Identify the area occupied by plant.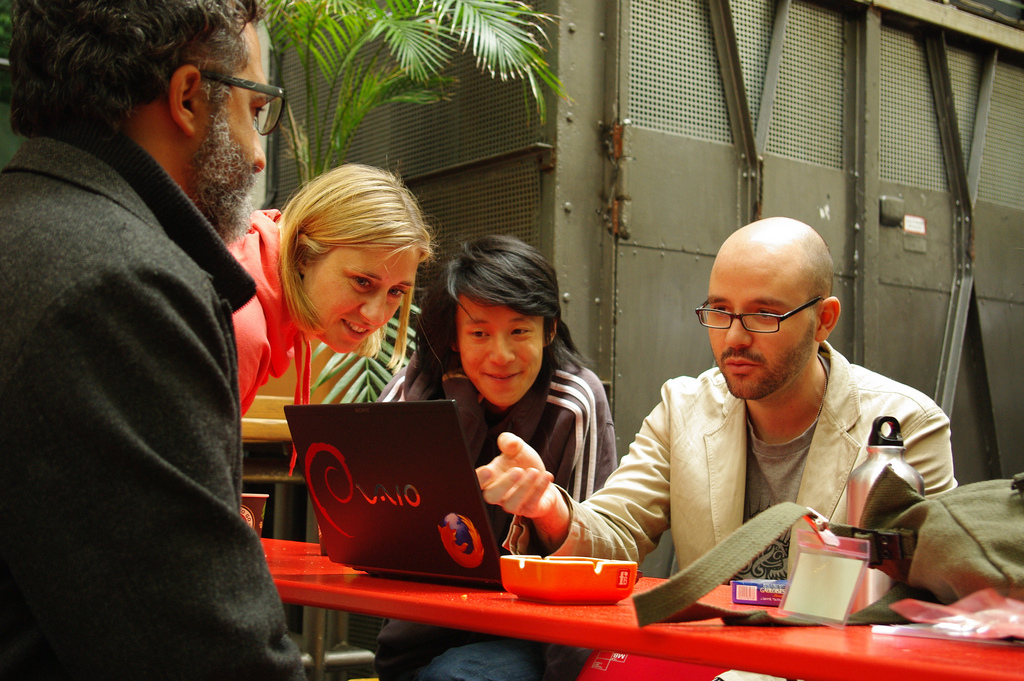
Area: [x1=251, y1=0, x2=565, y2=391].
